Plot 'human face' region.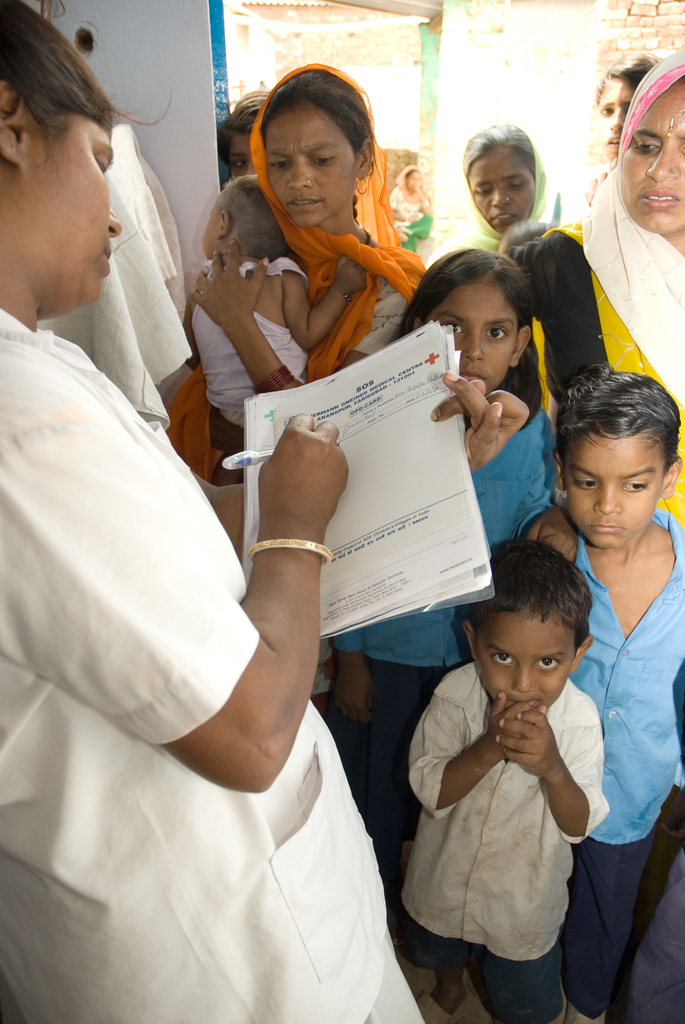
Plotted at [left=598, top=76, right=633, bottom=161].
